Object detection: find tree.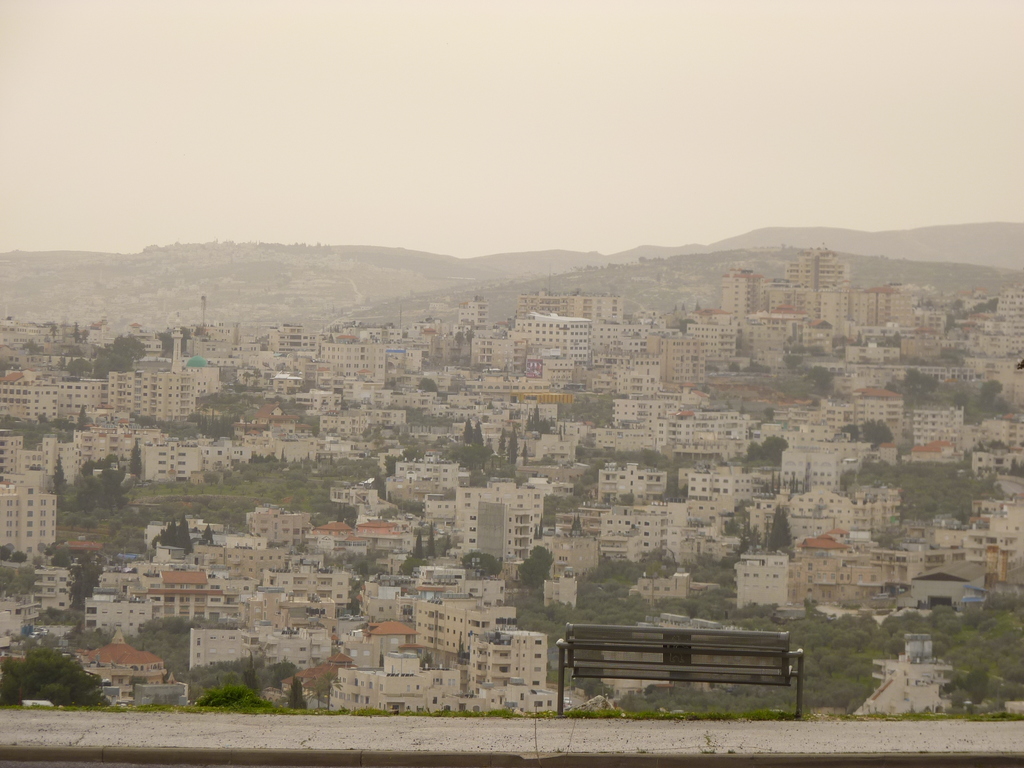
x1=959 y1=449 x2=975 y2=472.
